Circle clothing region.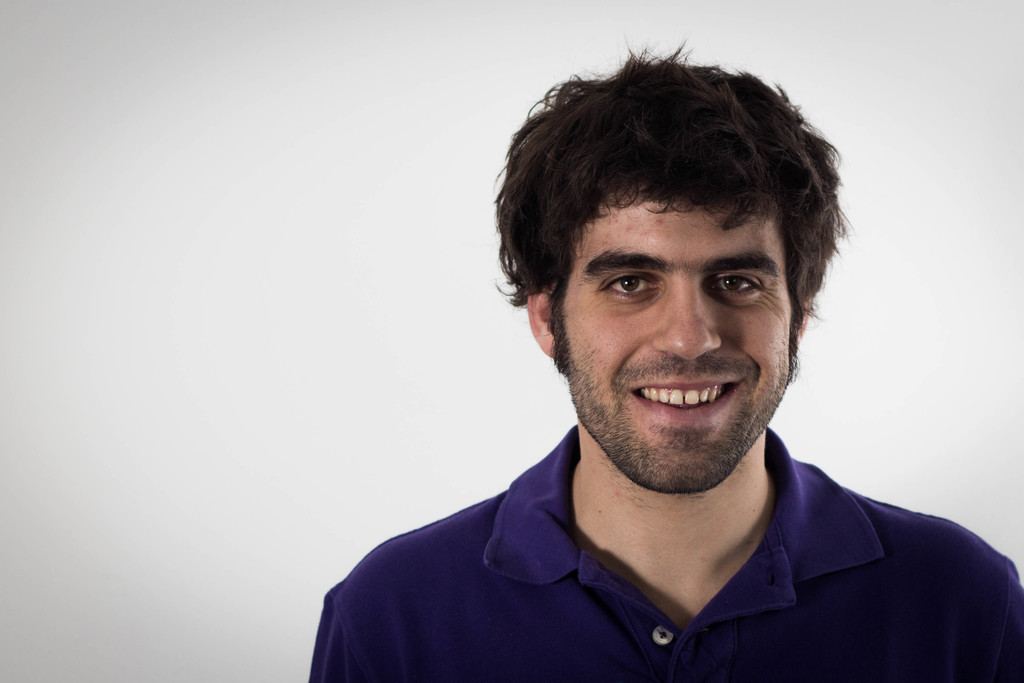
Region: 326/449/1017/682.
